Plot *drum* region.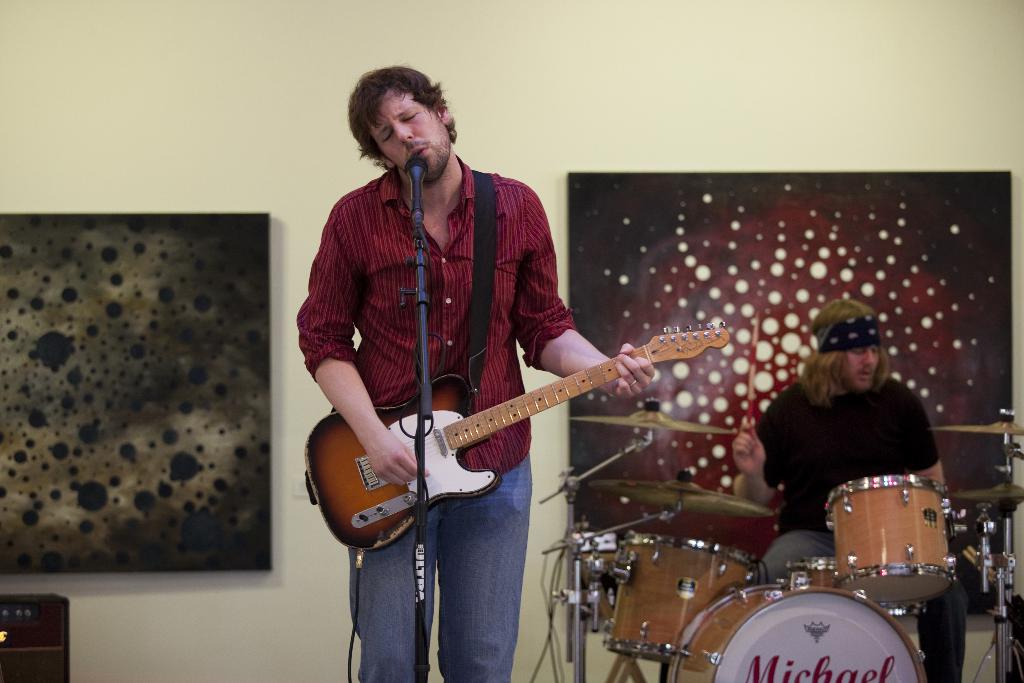
Plotted at bbox=[803, 559, 836, 585].
